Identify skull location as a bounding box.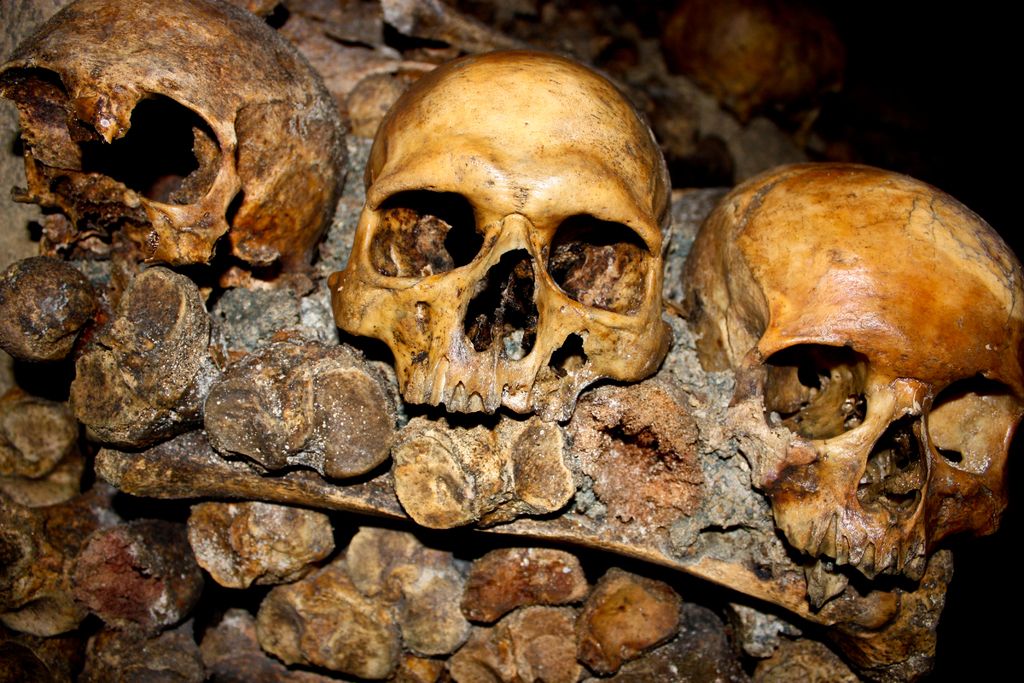
BBox(328, 47, 678, 423).
